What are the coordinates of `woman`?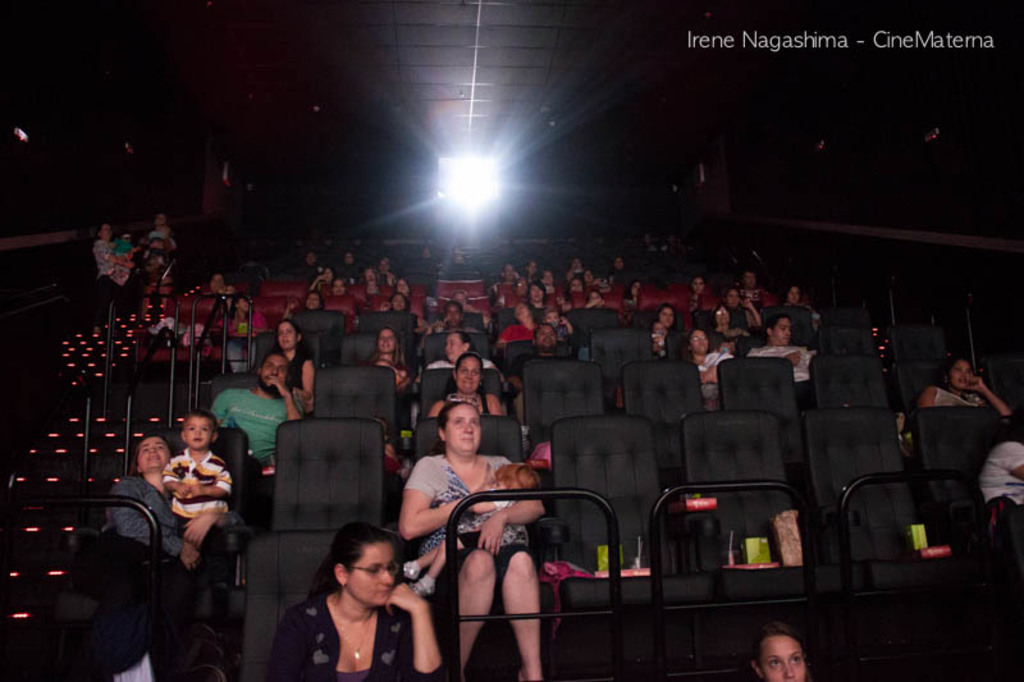
bbox=(563, 257, 585, 282).
